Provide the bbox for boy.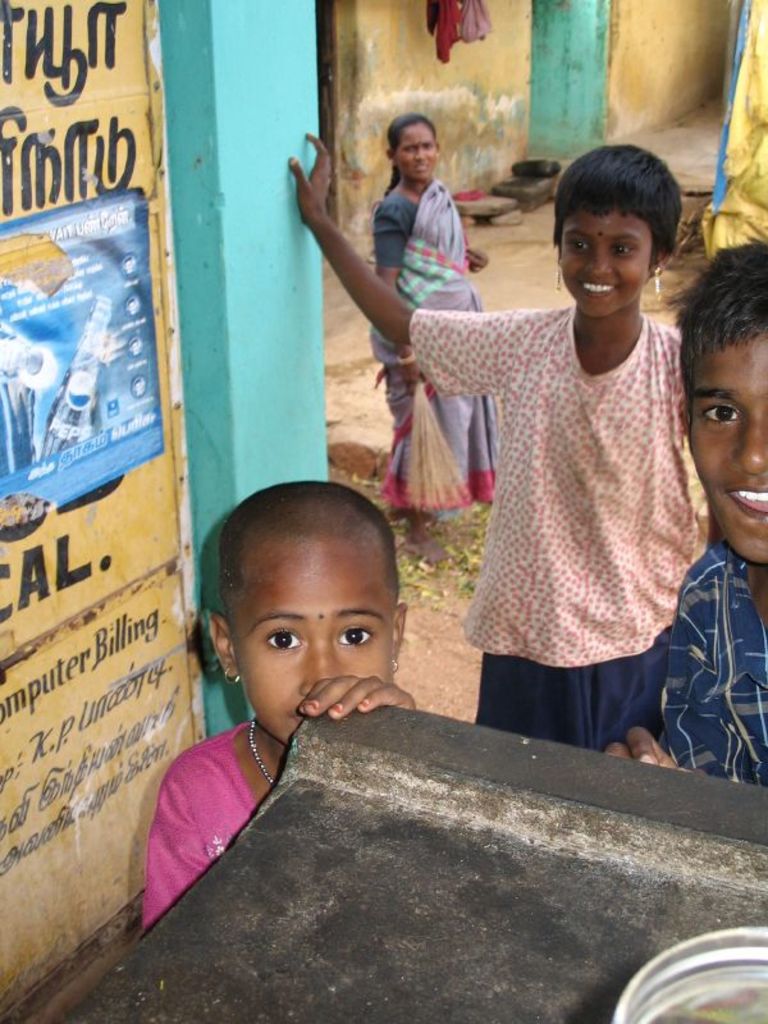
{"left": 604, "top": 236, "right": 767, "bottom": 792}.
